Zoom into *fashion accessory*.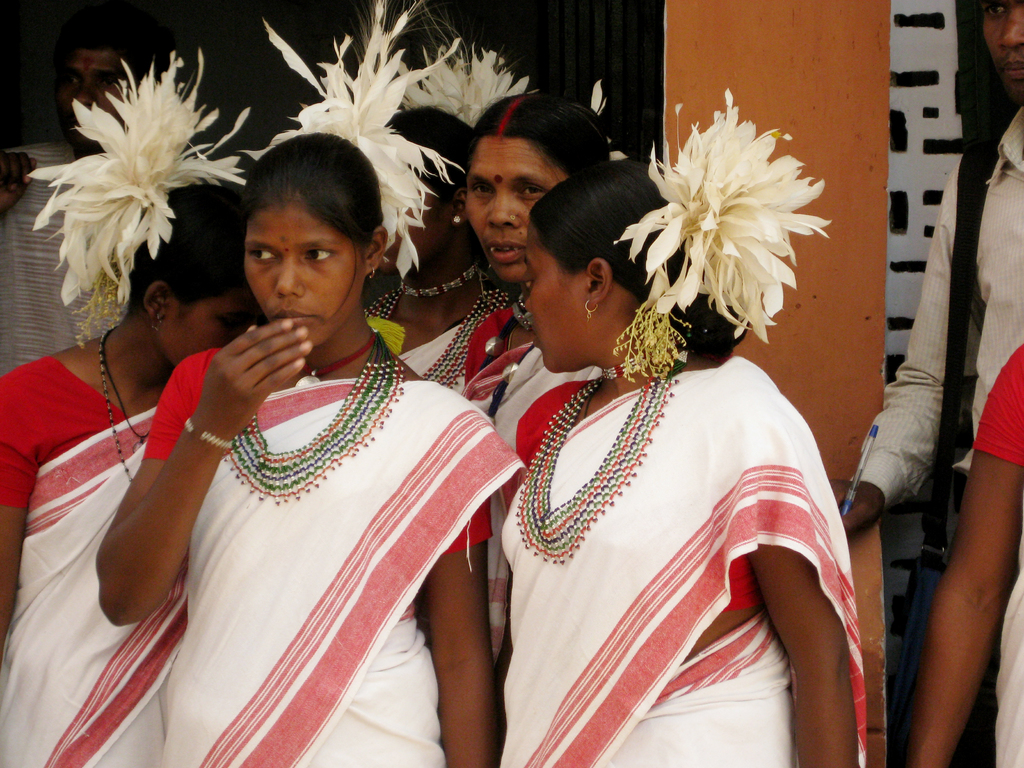
Zoom target: Rect(514, 287, 538, 328).
